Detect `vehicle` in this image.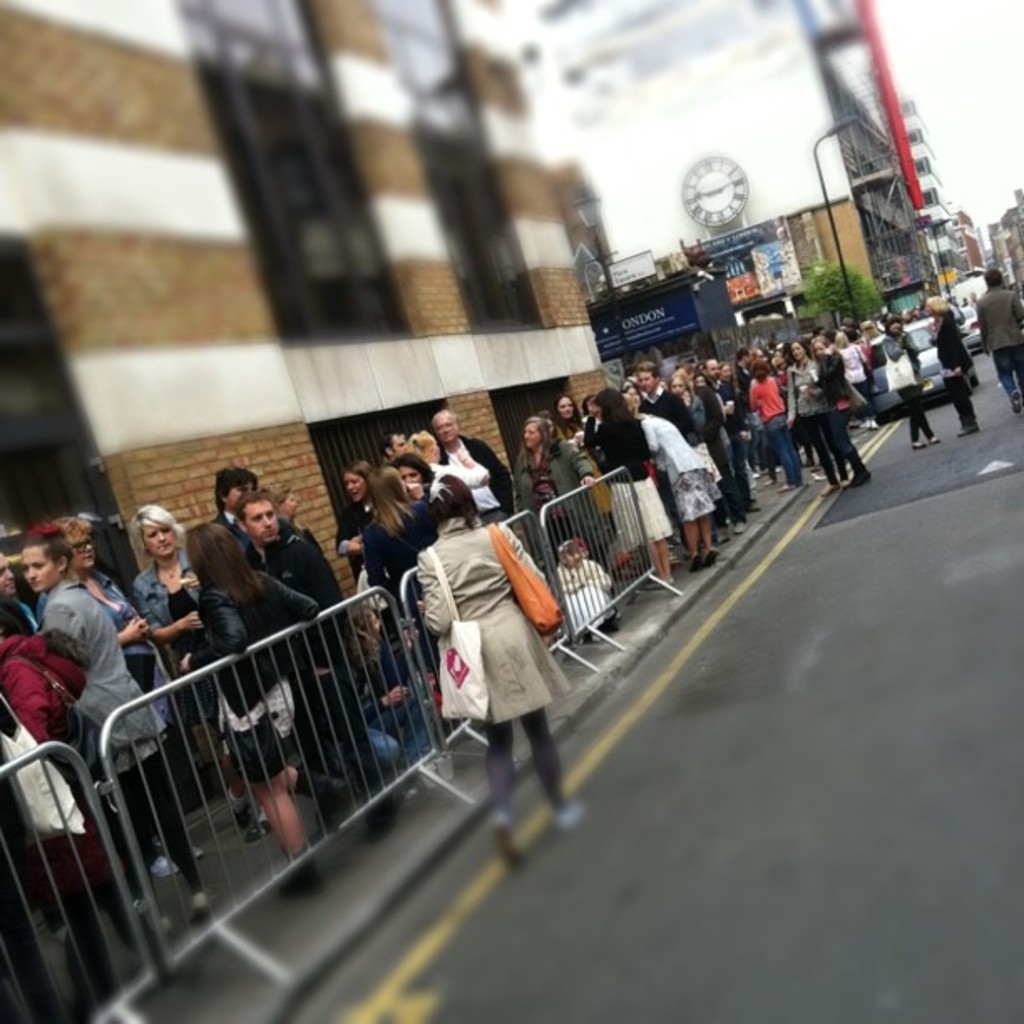
Detection: <bbox>870, 316, 980, 432</bbox>.
